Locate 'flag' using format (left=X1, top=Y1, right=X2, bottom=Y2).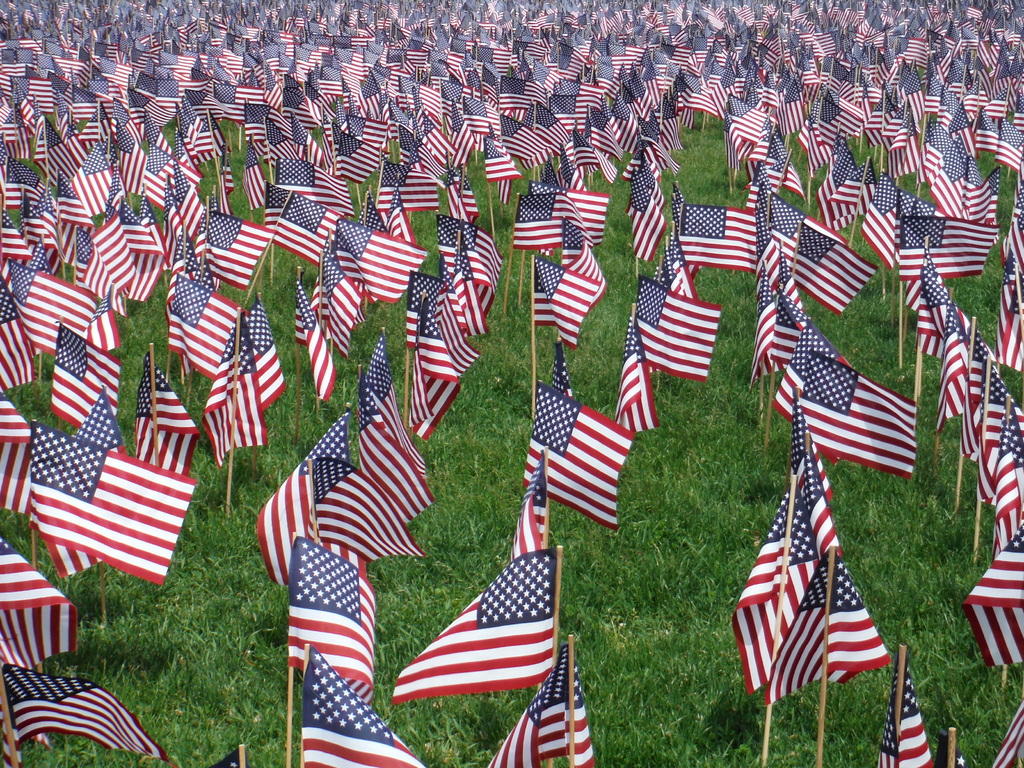
(left=17, top=424, right=198, bottom=589).
